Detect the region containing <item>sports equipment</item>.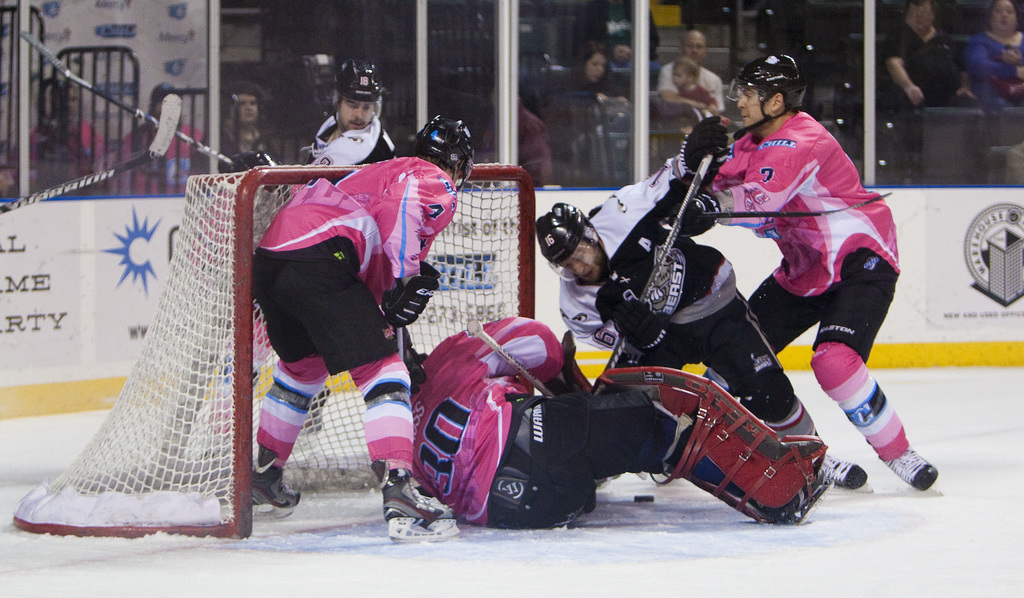
[left=876, top=443, right=941, bottom=488].
